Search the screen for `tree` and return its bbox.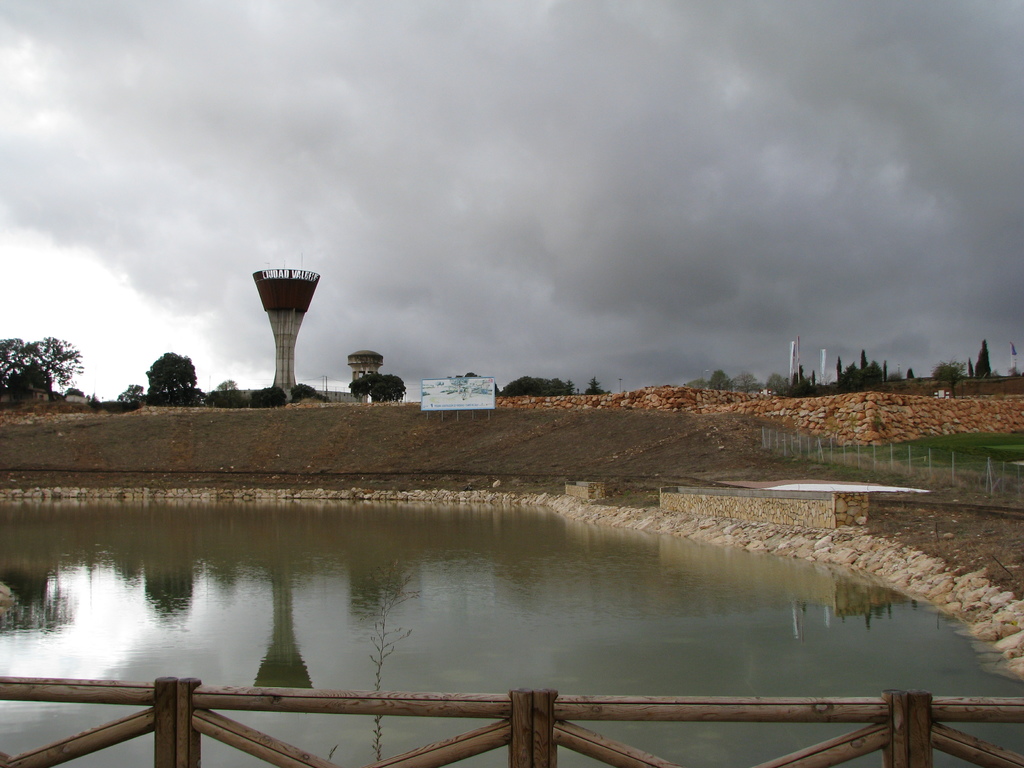
Found: <box>351,373,412,403</box>.
